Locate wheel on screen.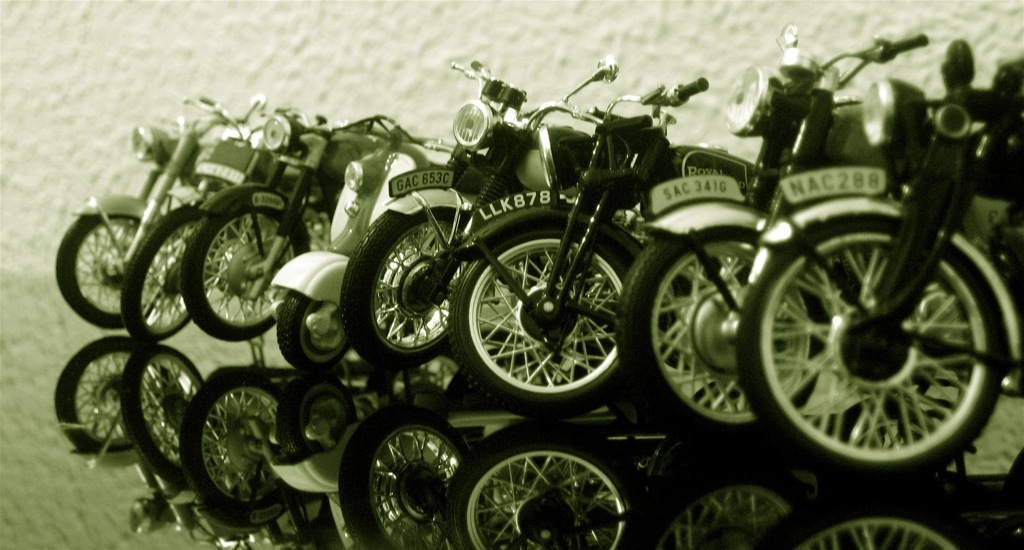
On screen at 181 202 309 335.
